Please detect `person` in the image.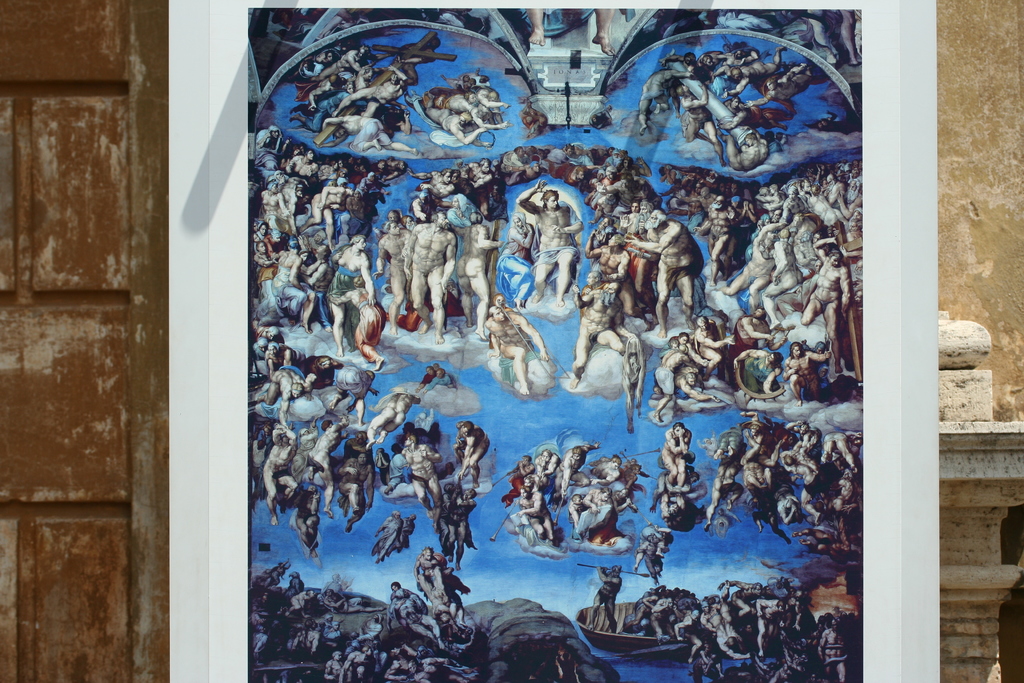
rect(742, 60, 818, 111).
